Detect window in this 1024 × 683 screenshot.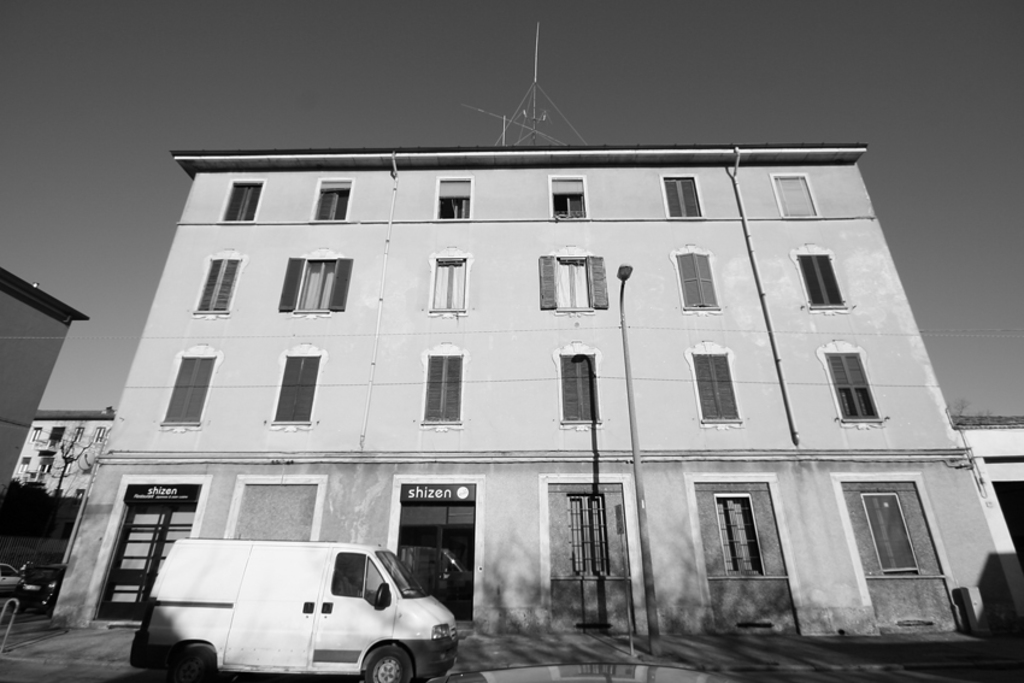
Detection: box(793, 252, 852, 312).
